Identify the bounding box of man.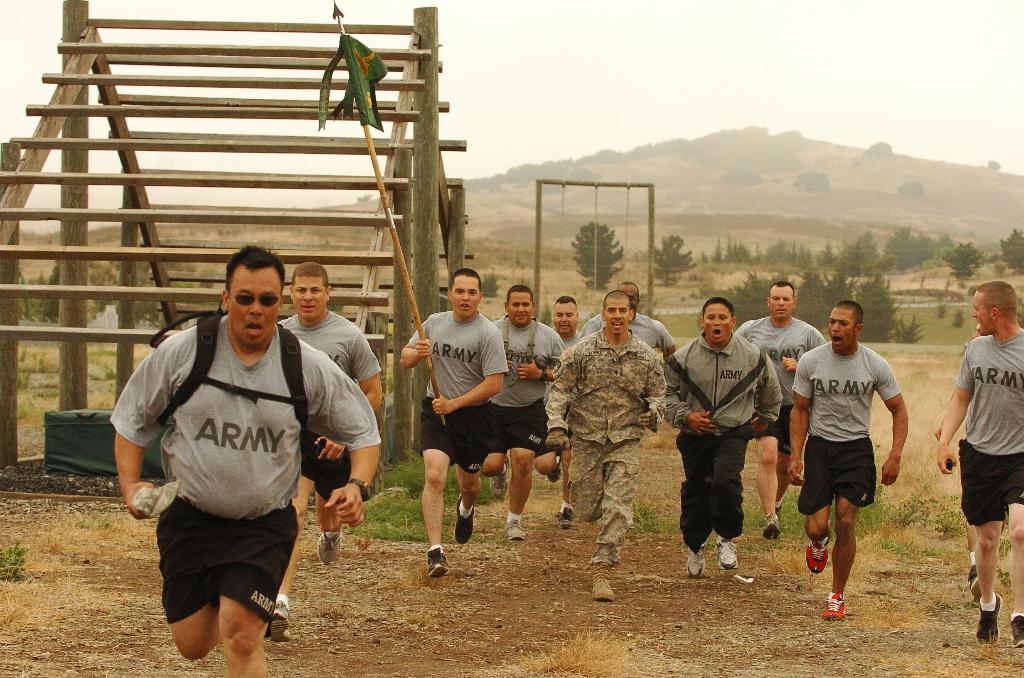
bbox(546, 289, 669, 600).
